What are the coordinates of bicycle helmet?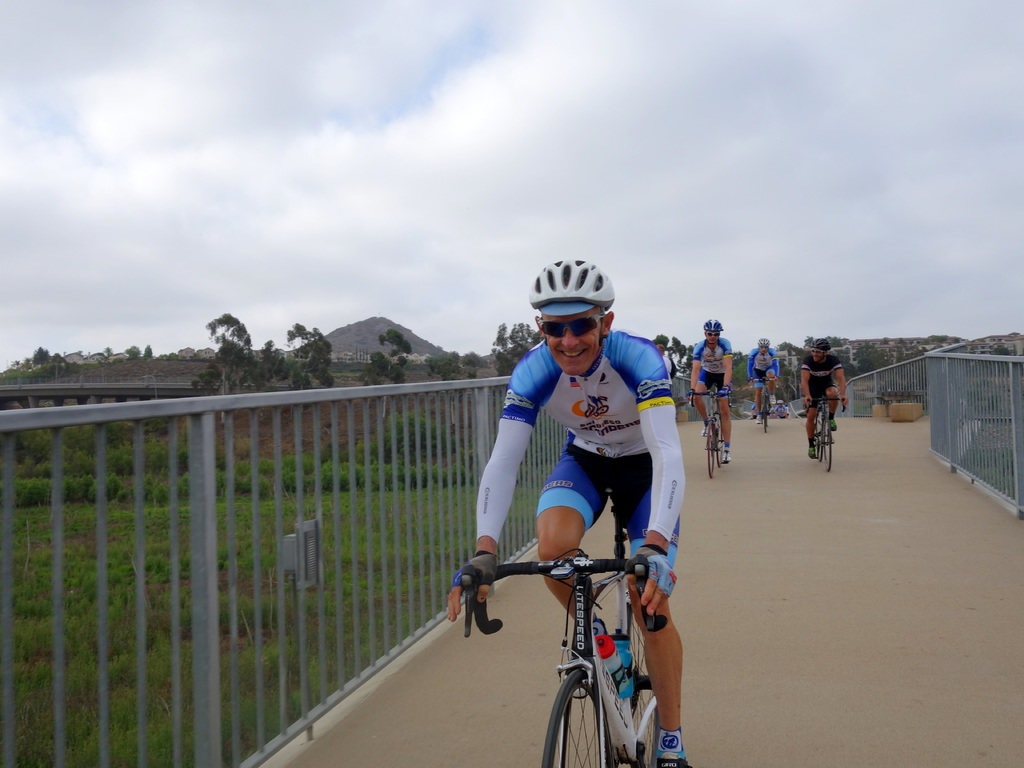
704,319,724,344.
